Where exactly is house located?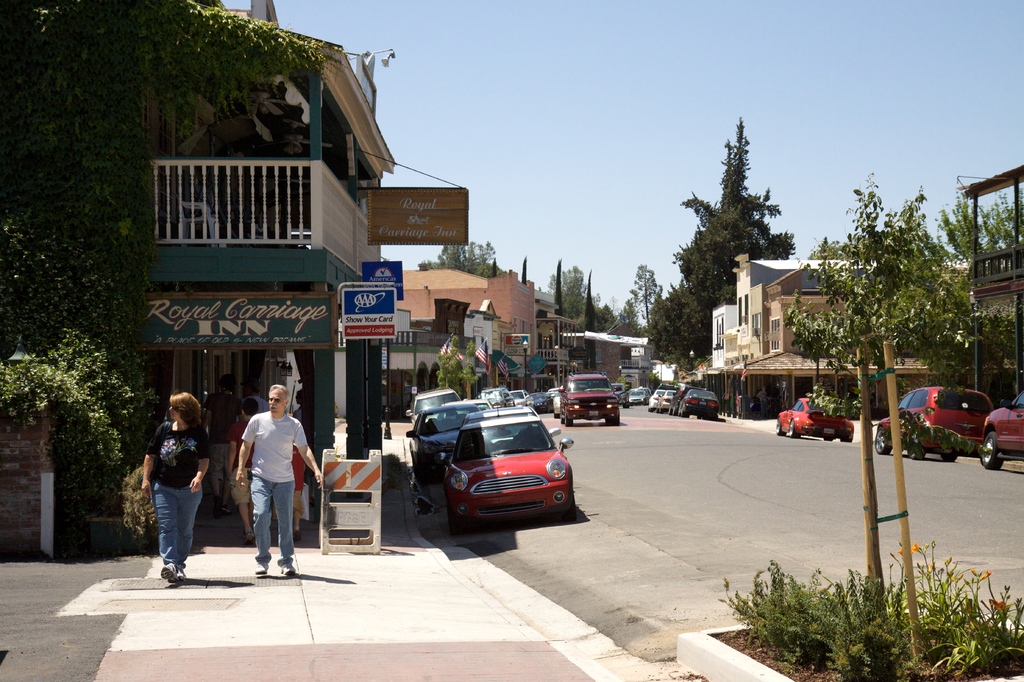
Its bounding box is 583,330,637,399.
